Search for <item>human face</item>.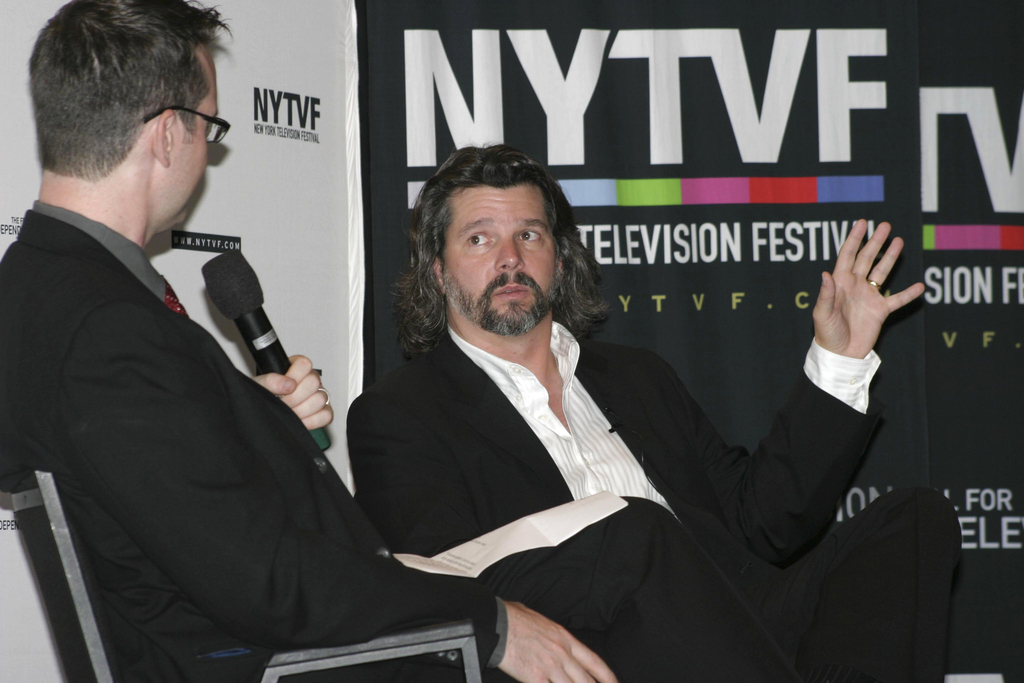
Found at detection(169, 85, 214, 238).
